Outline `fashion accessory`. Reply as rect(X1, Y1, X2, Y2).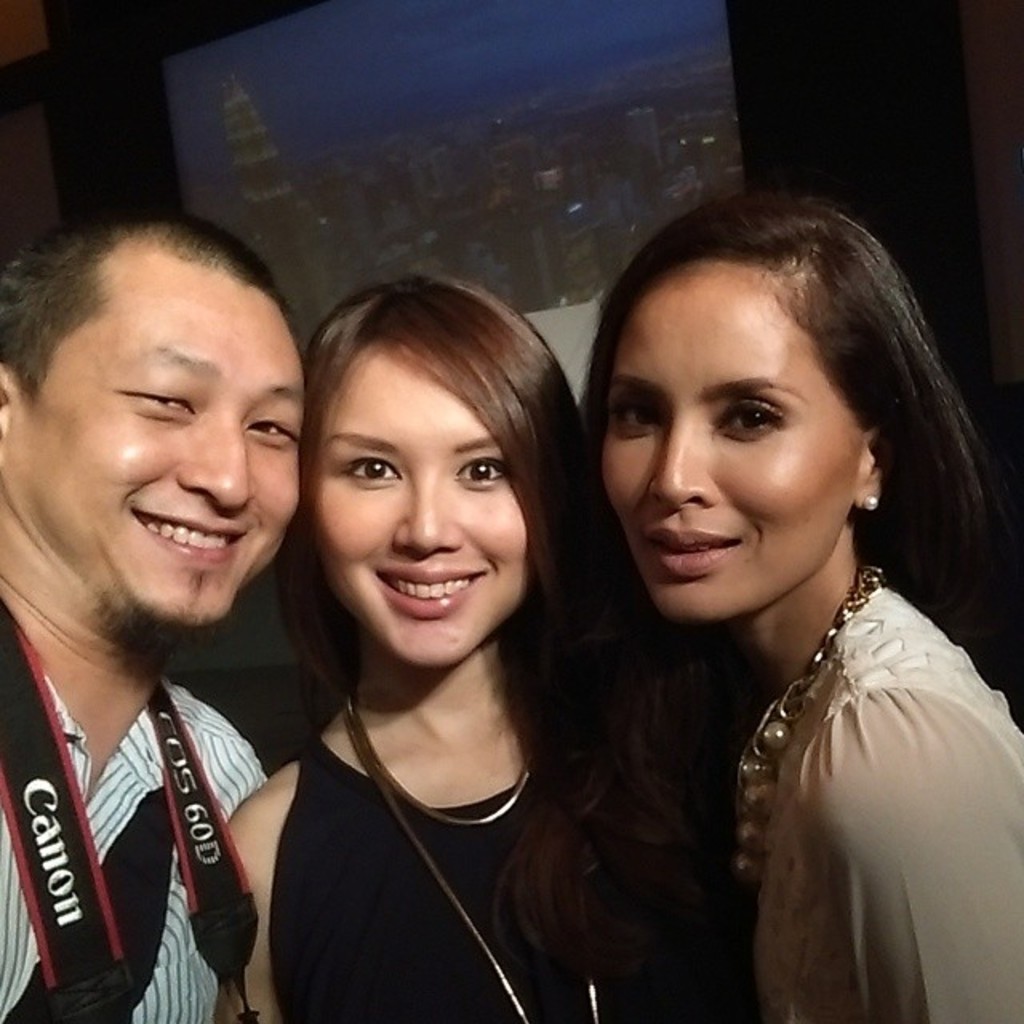
rect(334, 680, 608, 1022).
